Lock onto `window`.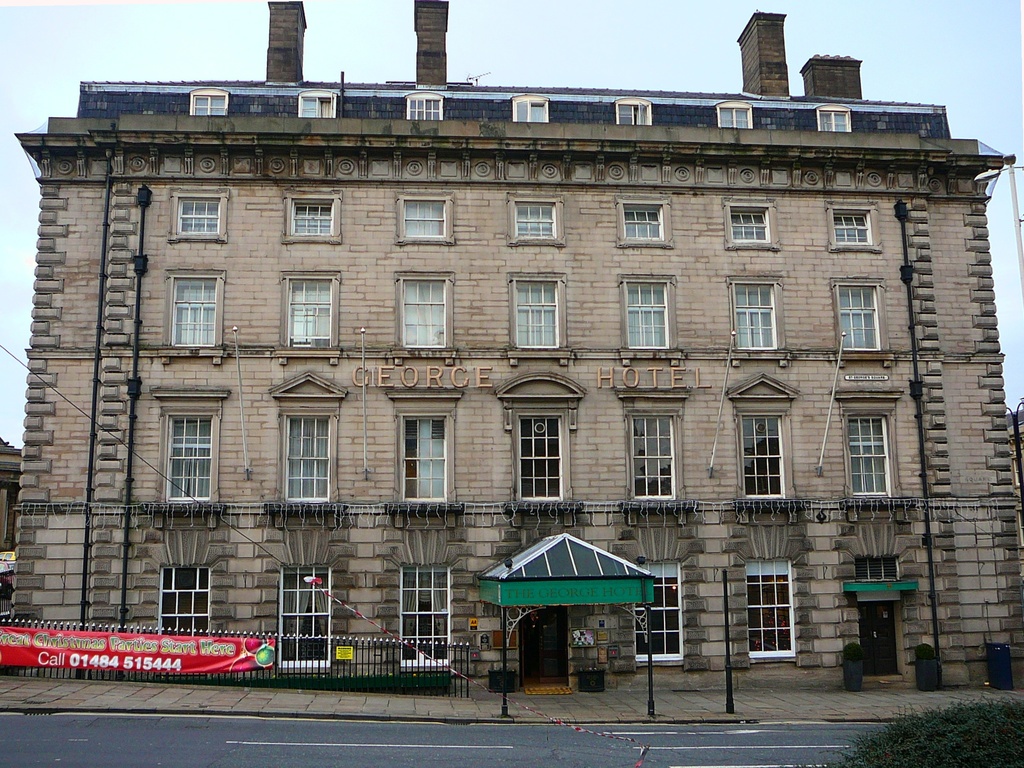
Locked: <box>287,193,341,238</box>.
